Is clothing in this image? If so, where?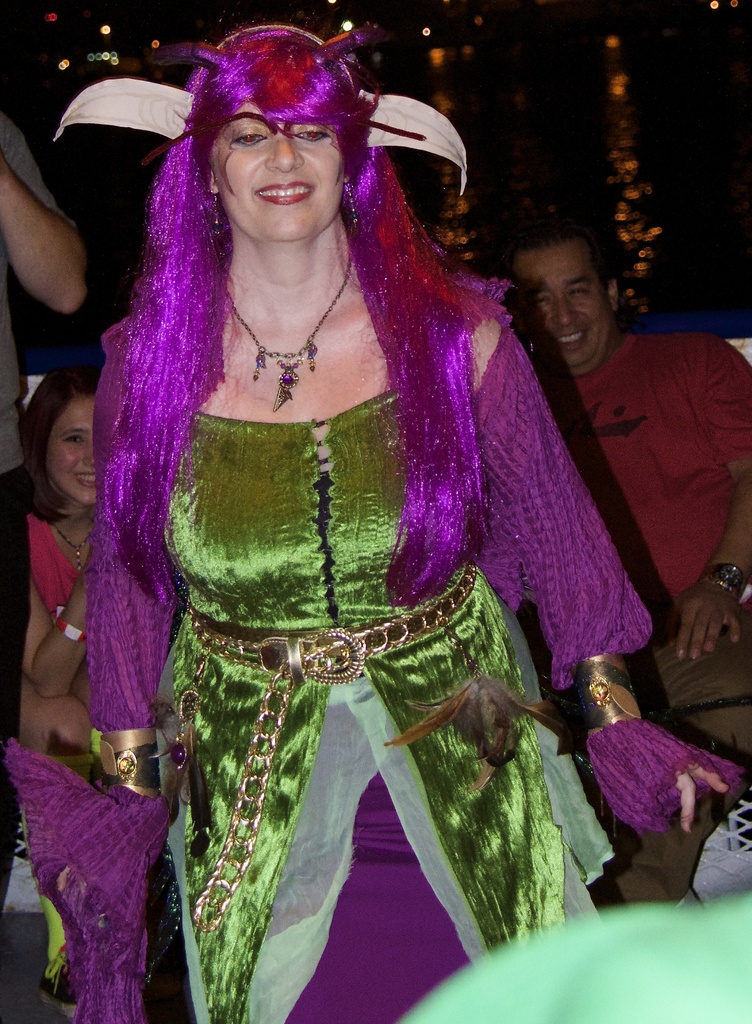
Yes, at [left=472, top=250, right=751, bottom=709].
